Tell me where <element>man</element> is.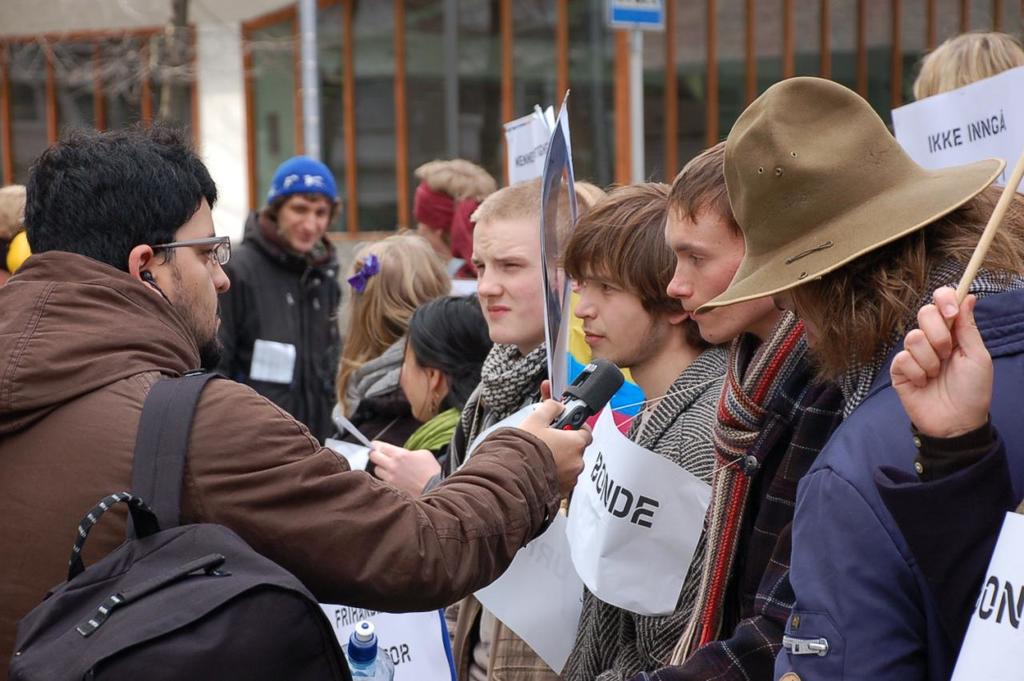
<element>man</element> is at 722/76/1023/680.
